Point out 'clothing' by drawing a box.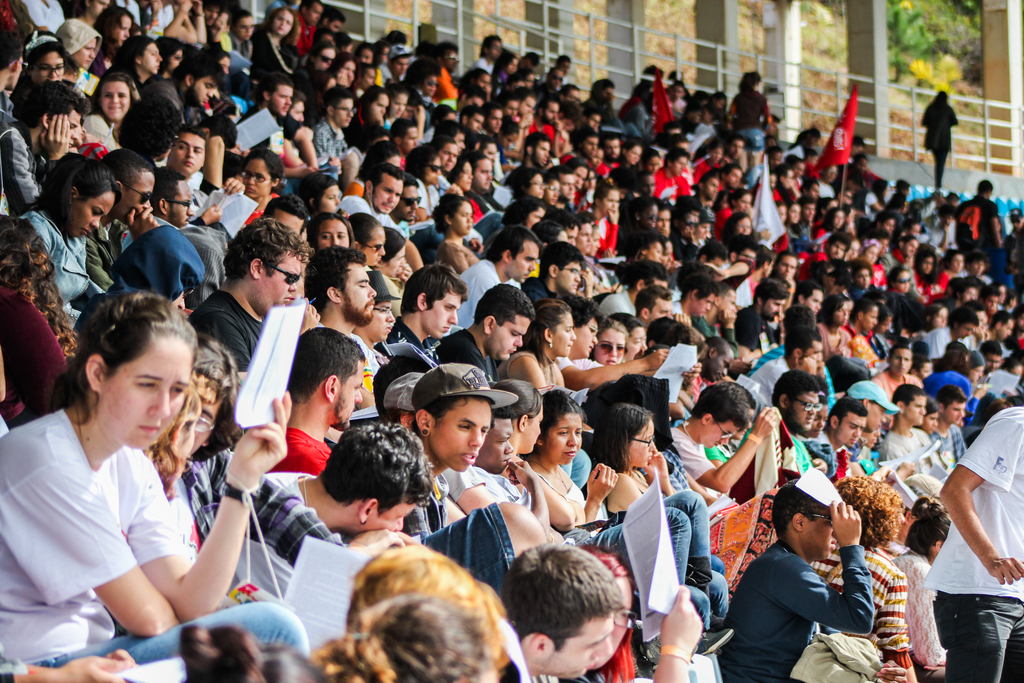
locate(919, 106, 965, 193).
